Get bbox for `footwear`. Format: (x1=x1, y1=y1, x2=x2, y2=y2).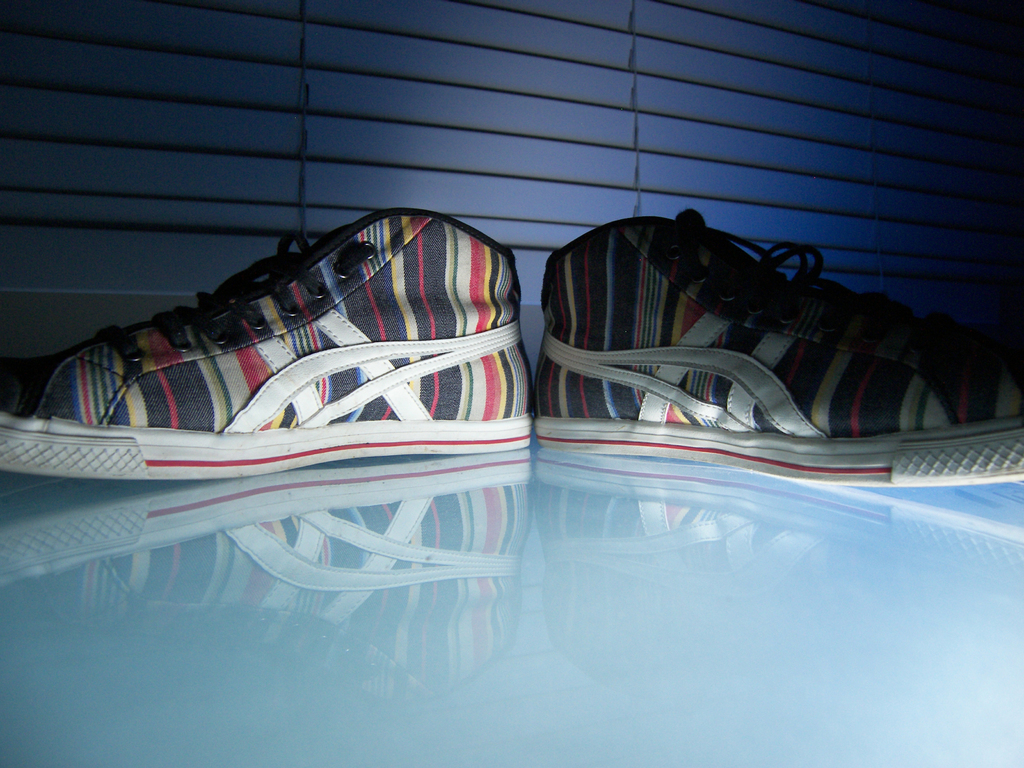
(x1=545, y1=224, x2=1023, y2=503).
